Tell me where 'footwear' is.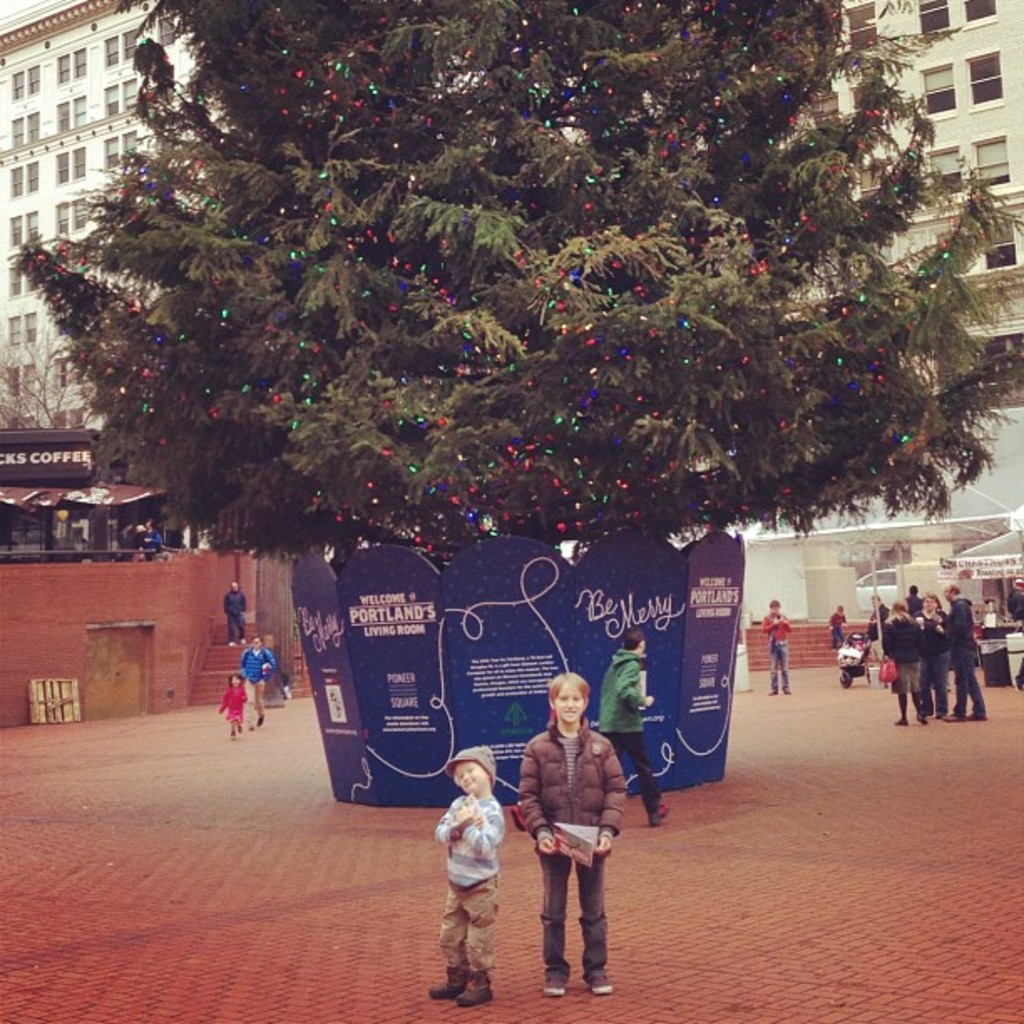
'footwear' is at detection(545, 964, 574, 999).
